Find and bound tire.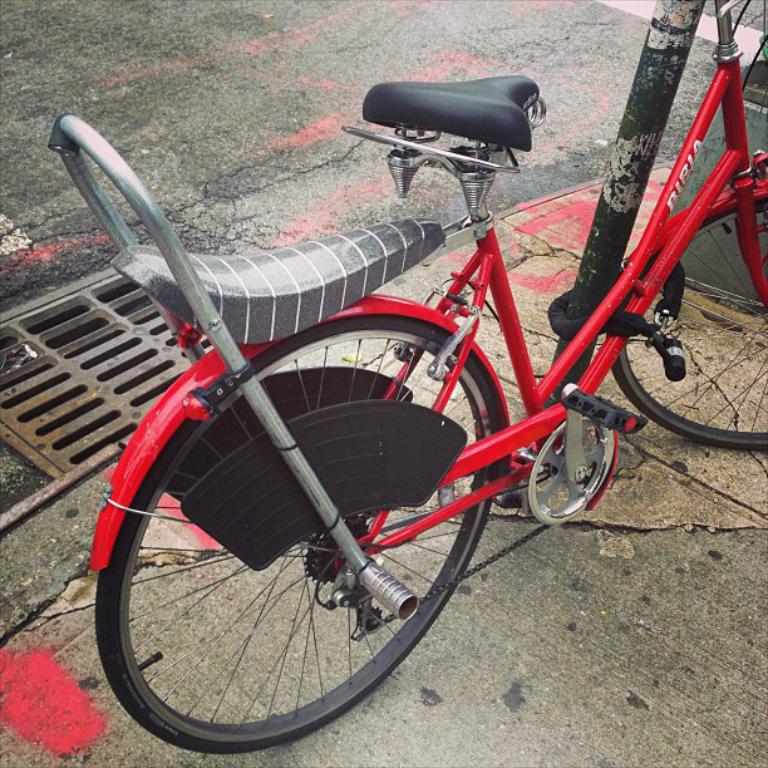
Bound: detection(606, 195, 767, 444).
